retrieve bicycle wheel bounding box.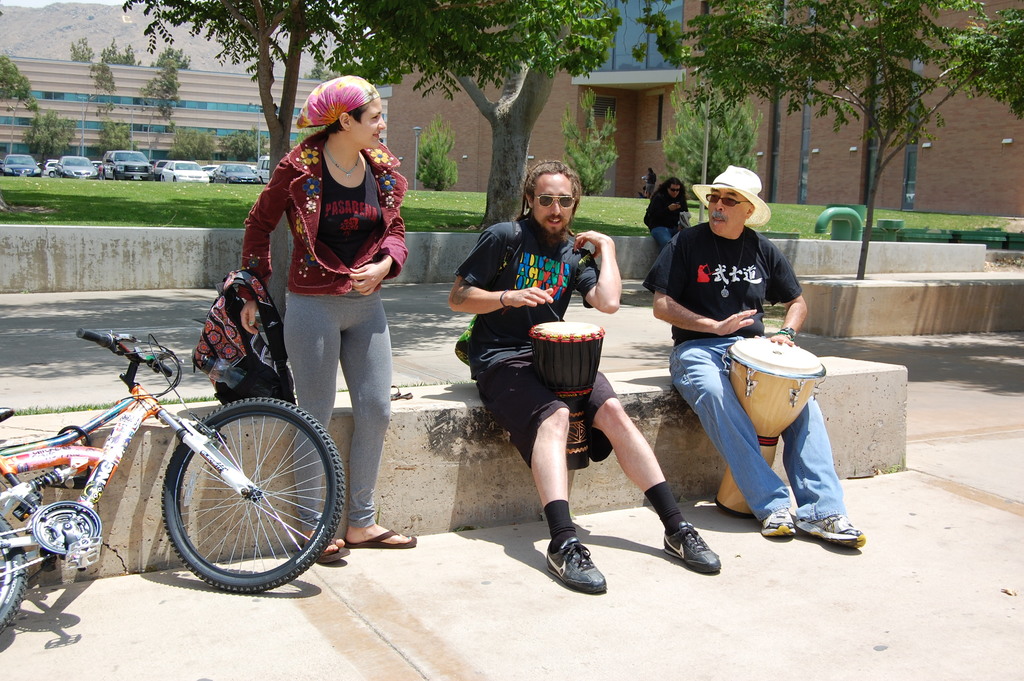
Bounding box: box=[0, 513, 29, 634].
